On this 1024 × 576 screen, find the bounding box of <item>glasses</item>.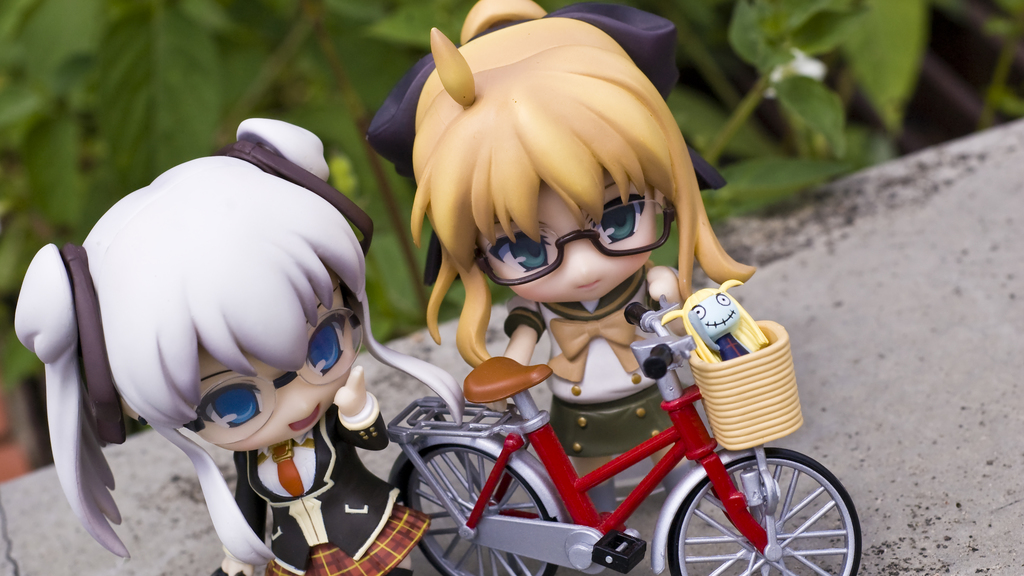
Bounding box: <box>177,305,365,447</box>.
